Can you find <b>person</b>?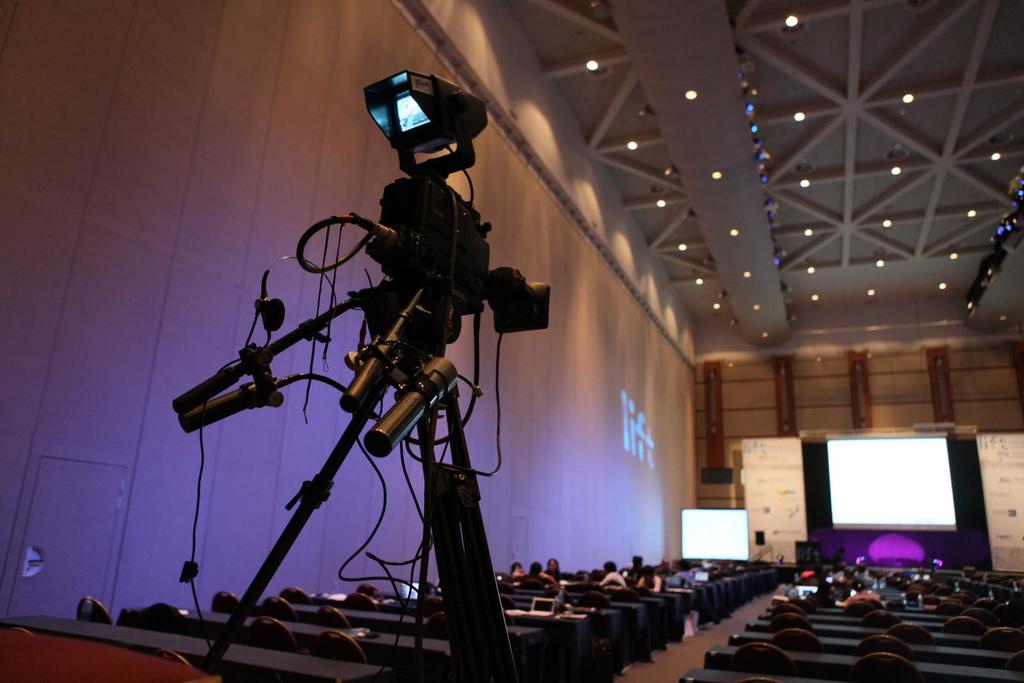
Yes, bounding box: (634, 566, 661, 594).
